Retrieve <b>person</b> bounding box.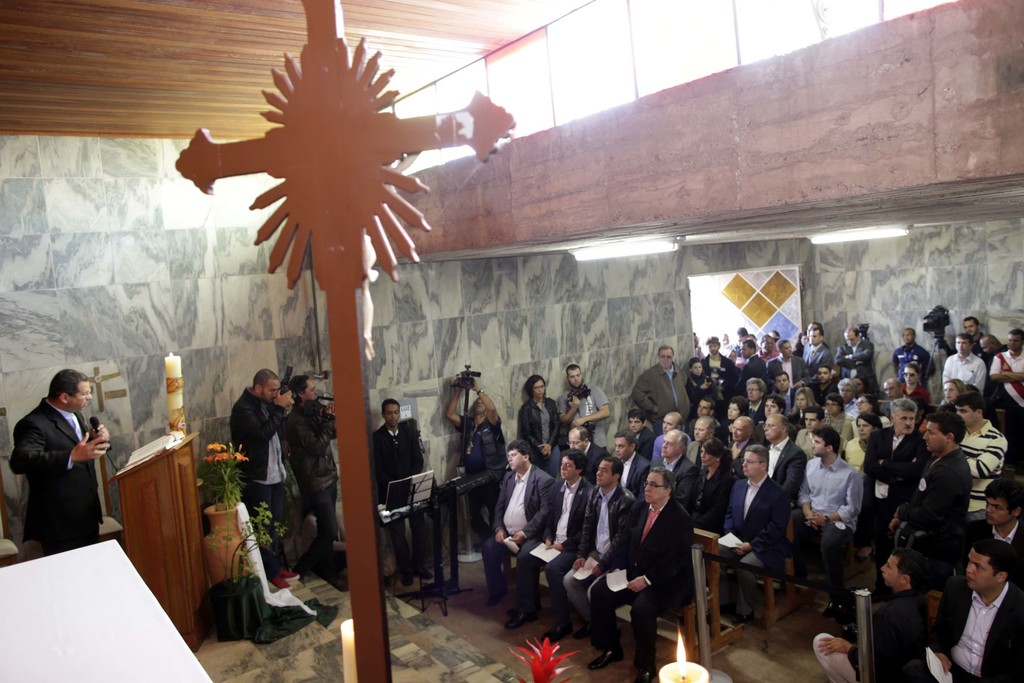
Bounding box: pyautogui.locateOnScreen(225, 366, 297, 552).
